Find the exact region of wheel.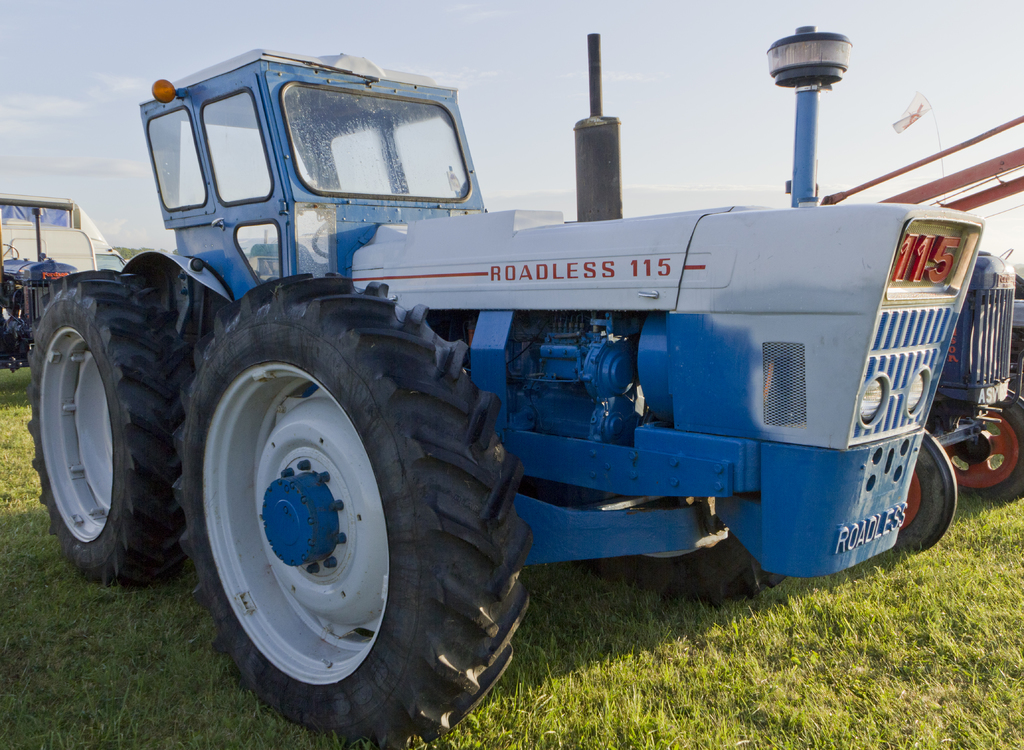
Exact region: 568, 495, 789, 600.
